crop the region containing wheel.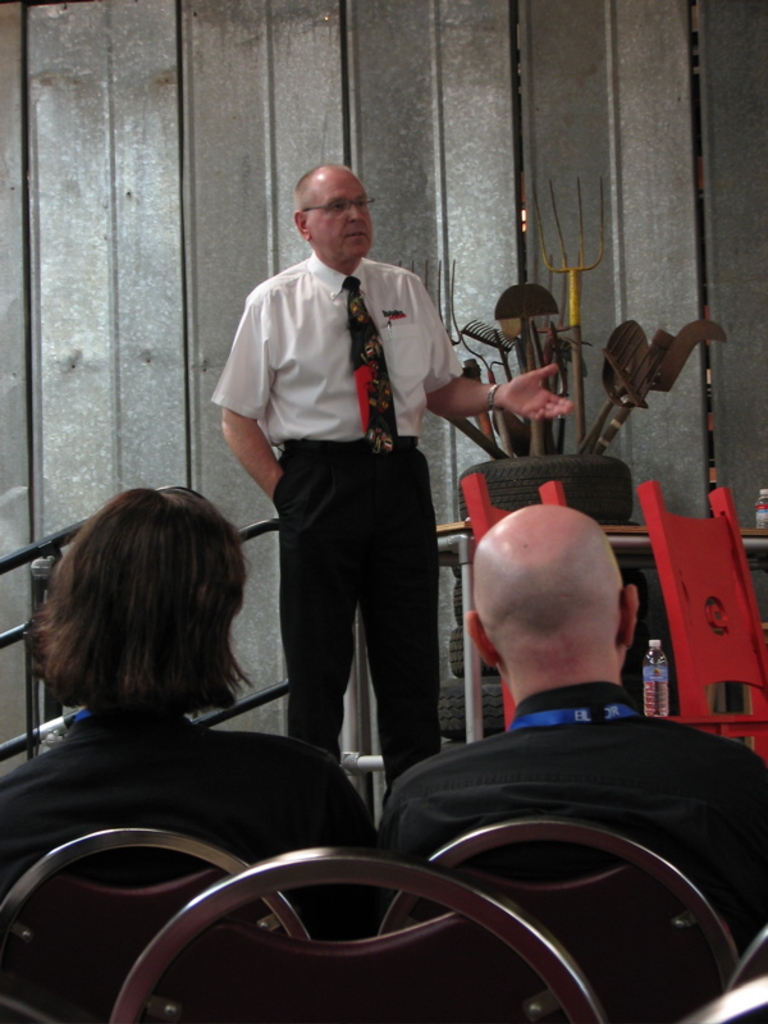
Crop region: detection(449, 562, 650, 630).
